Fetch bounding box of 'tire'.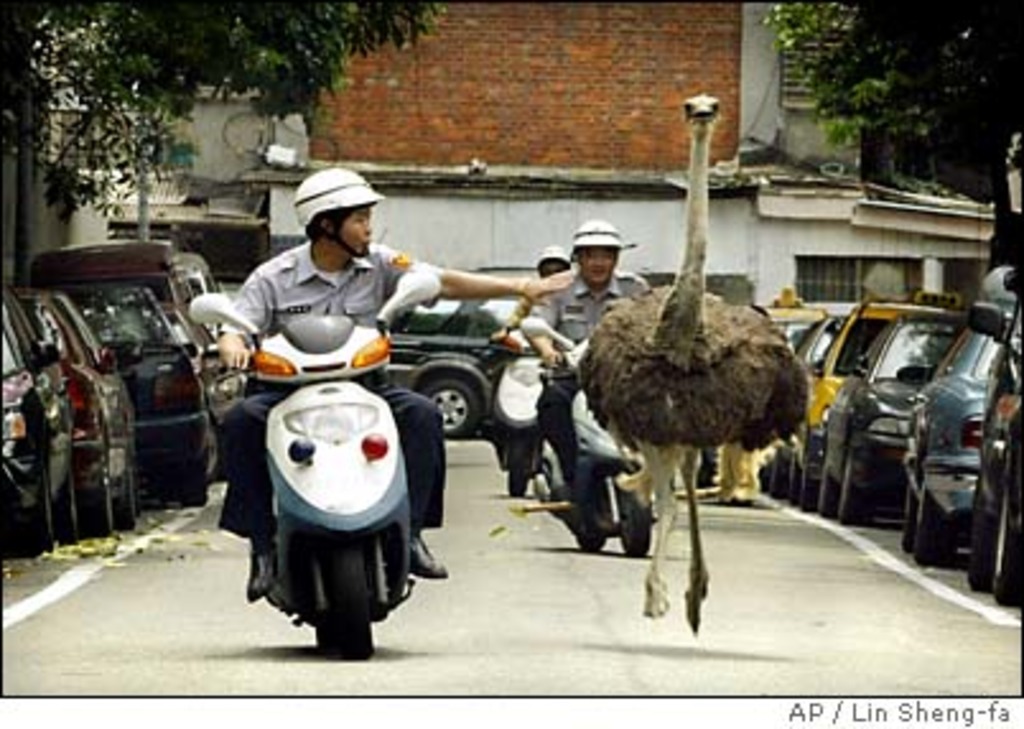
Bbox: bbox(117, 479, 130, 525).
